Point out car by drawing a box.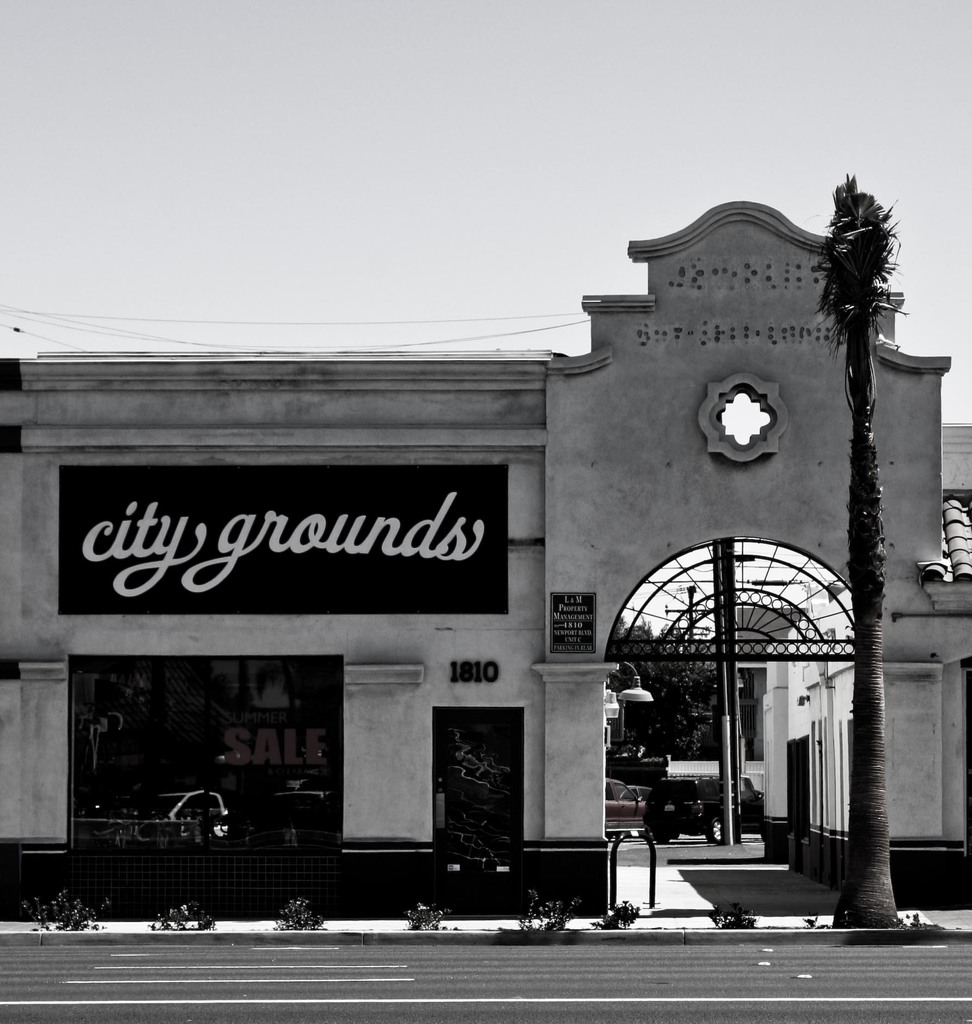
x1=586, y1=780, x2=689, y2=862.
